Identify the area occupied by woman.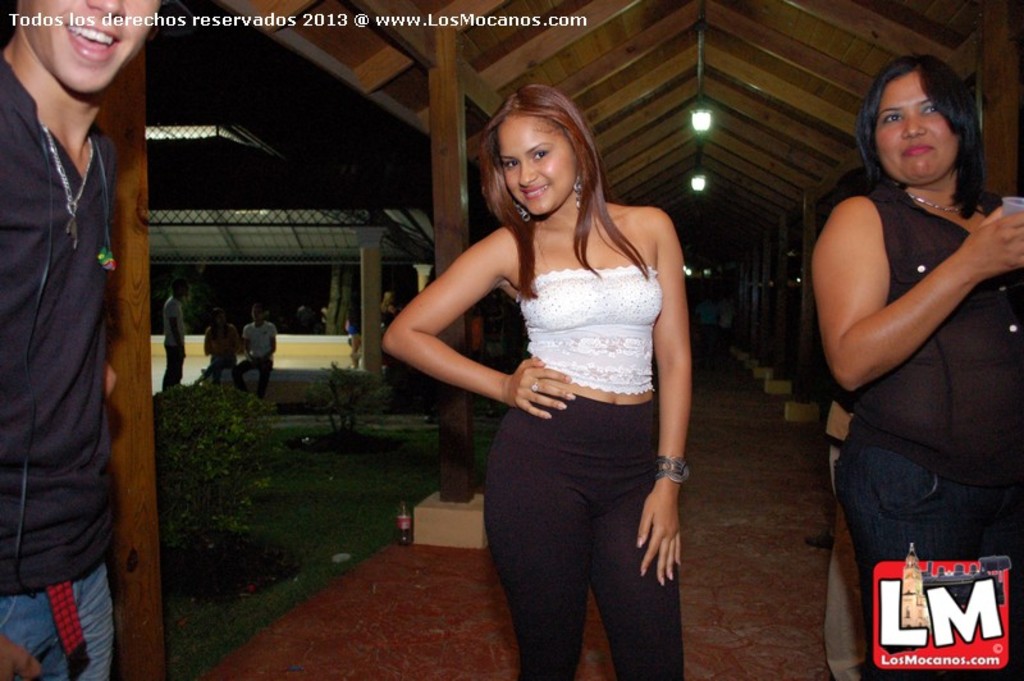
Area: x1=404, y1=101, x2=714, y2=668.
